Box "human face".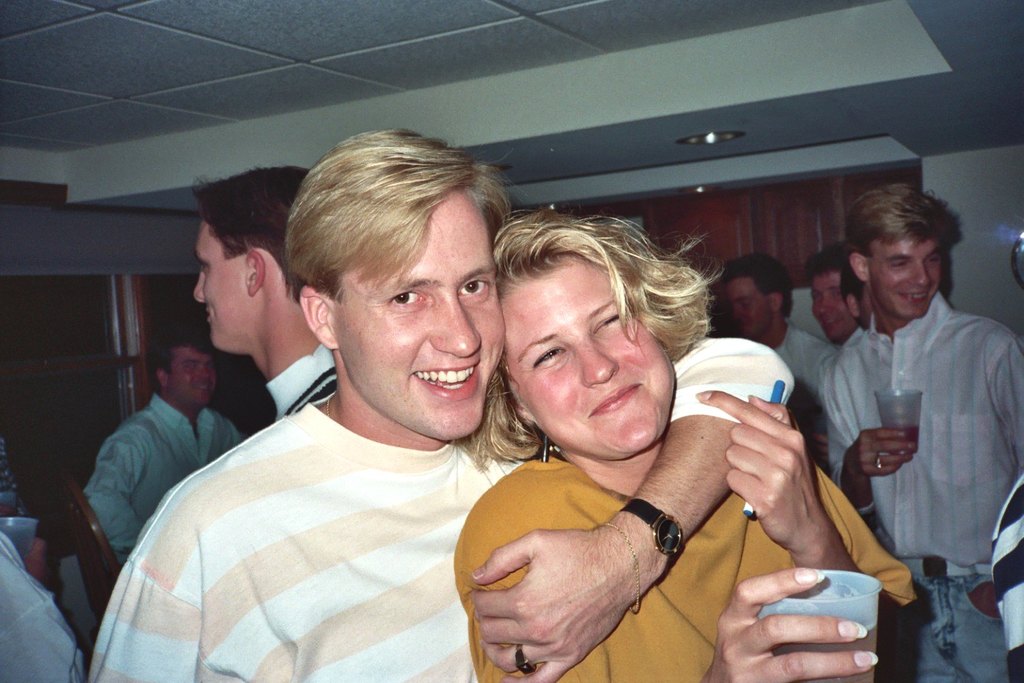
rect(504, 259, 678, 455).
